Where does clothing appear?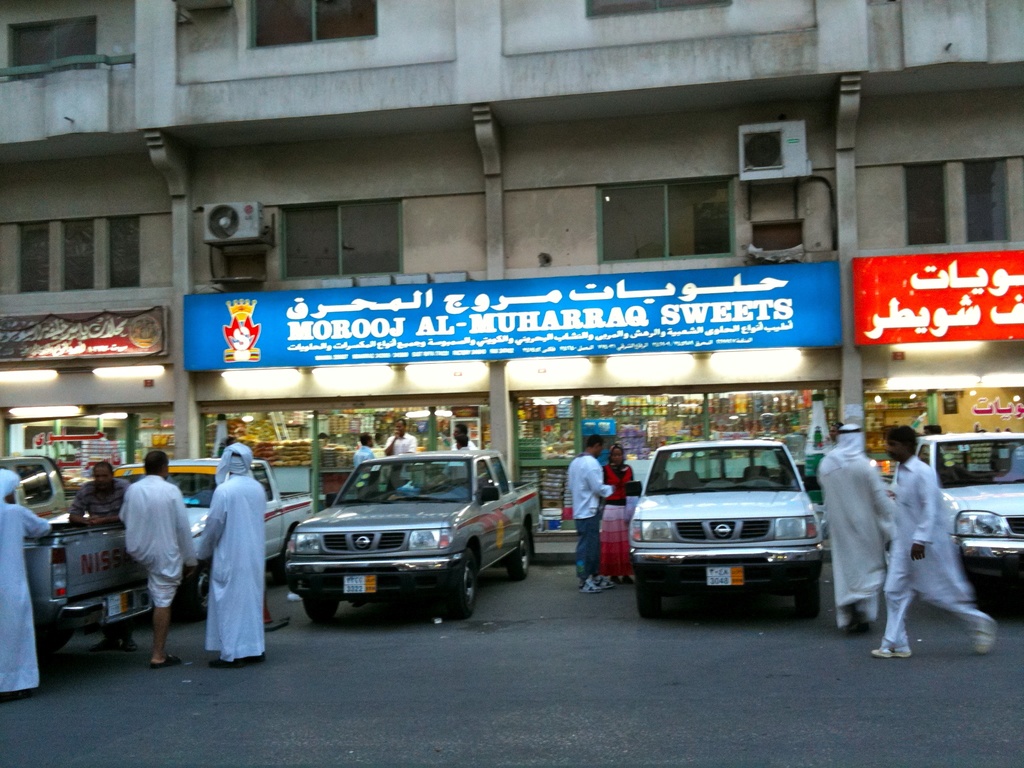
Appears at [left=807, top=416, right=905, bottom=634].
